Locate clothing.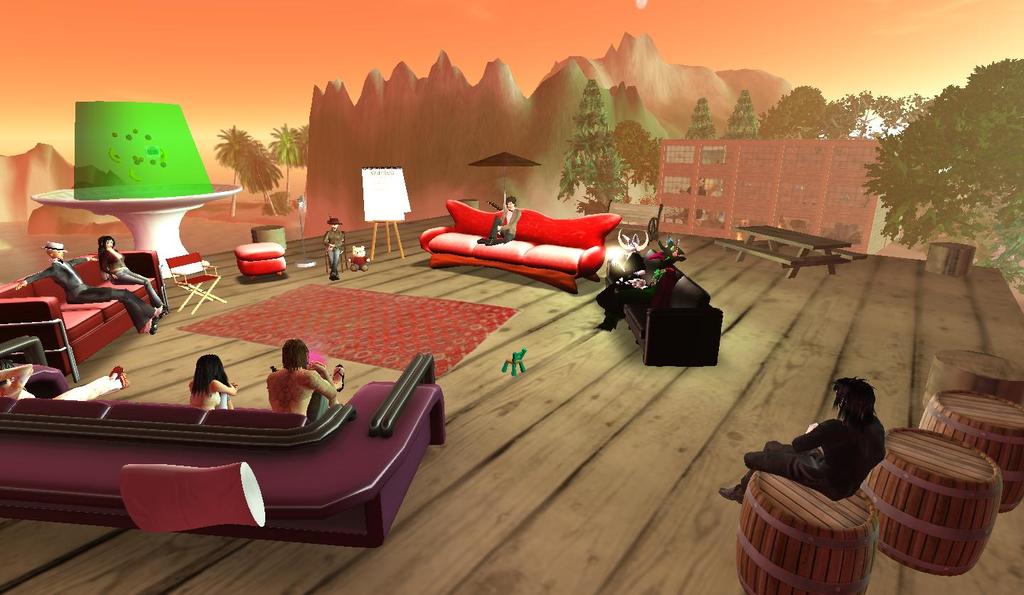
Bounding box: {"left": 737, "top": 416, "right": 887, "bottom": 490}.
